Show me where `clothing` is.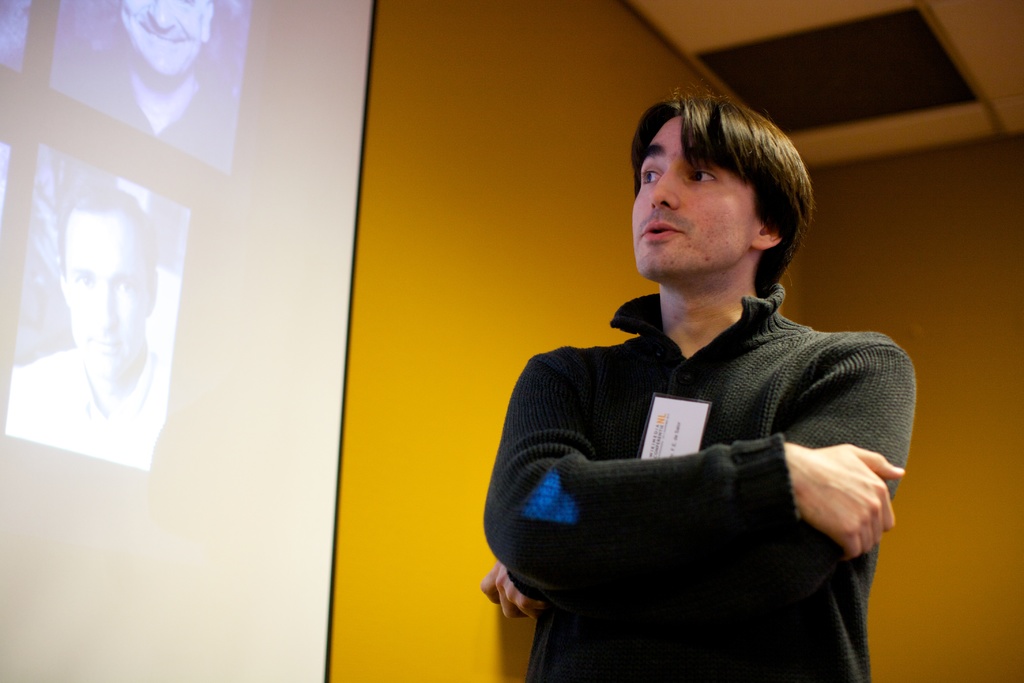
`clothing` is at x1=49 y1=39 x2=237 y2=169.
